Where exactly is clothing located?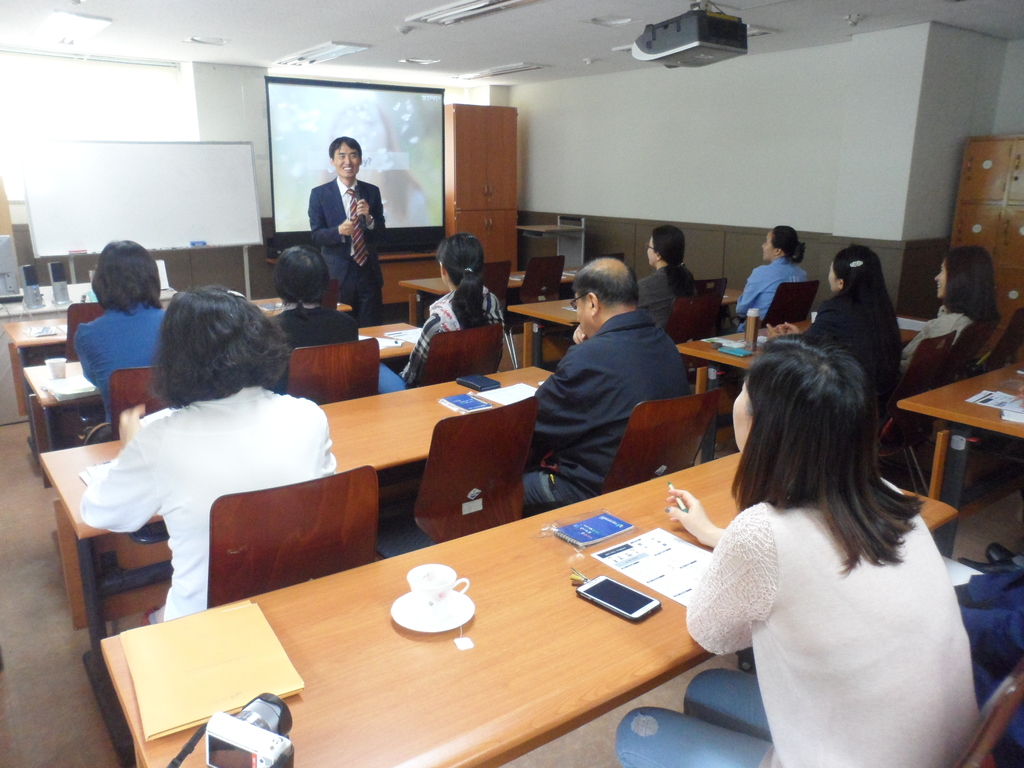
Its bounding box is (73,303,155,409).
